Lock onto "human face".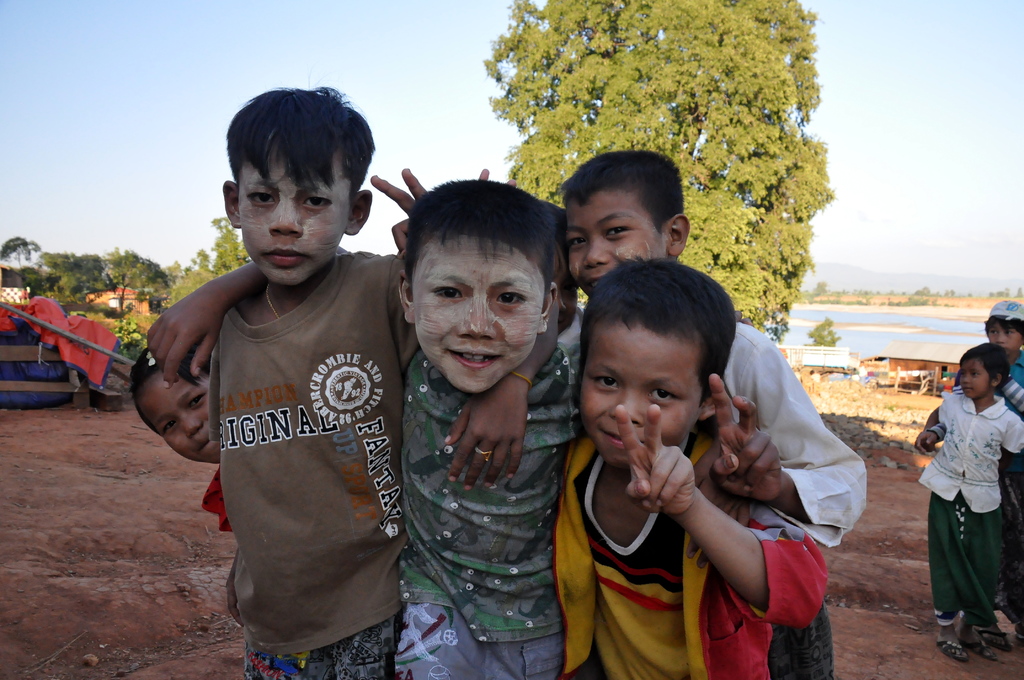
Locked: bbox=(957, 355, 993, 398).
